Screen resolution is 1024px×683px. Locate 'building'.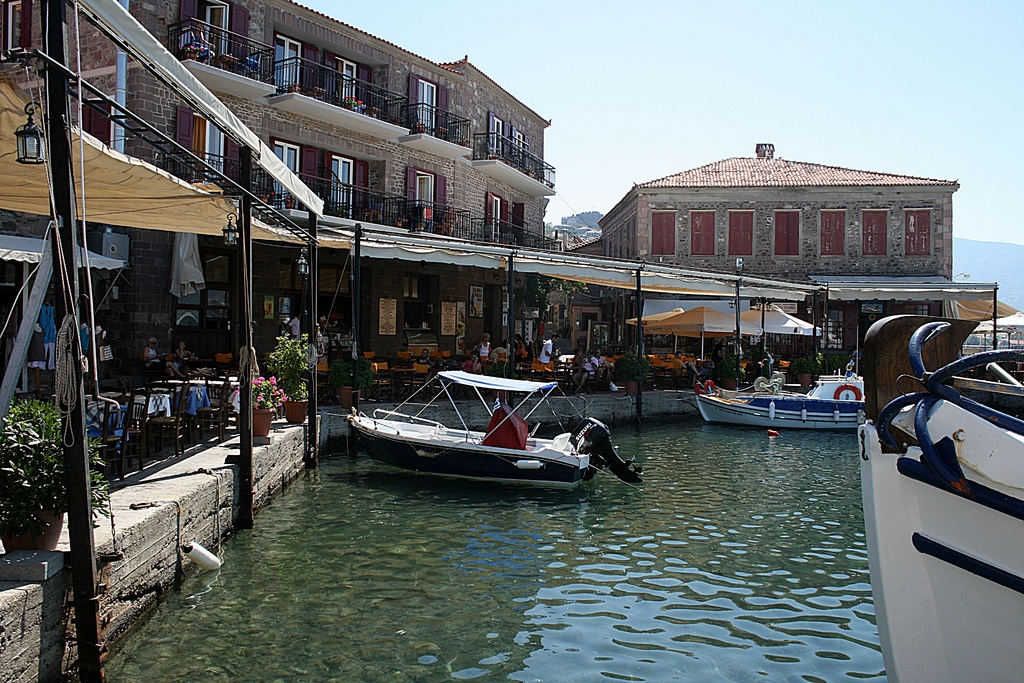
bbox=[594, 139, 957, 336].
